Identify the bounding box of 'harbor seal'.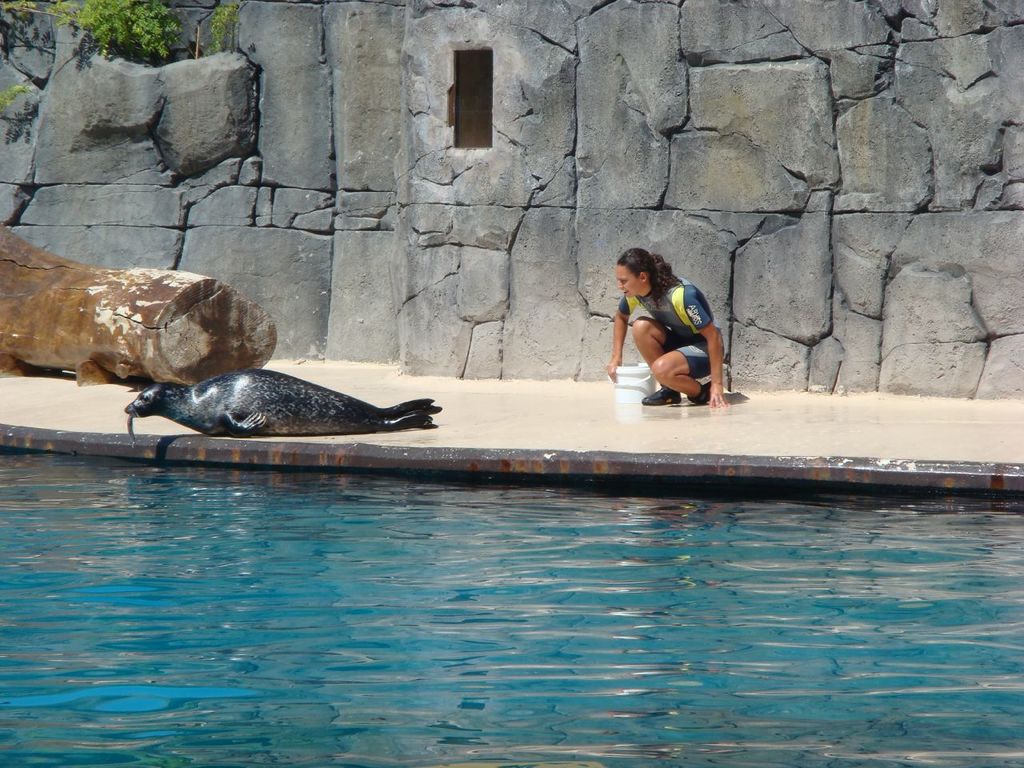
x1=106 y1=356 x2=357 y2=461.
